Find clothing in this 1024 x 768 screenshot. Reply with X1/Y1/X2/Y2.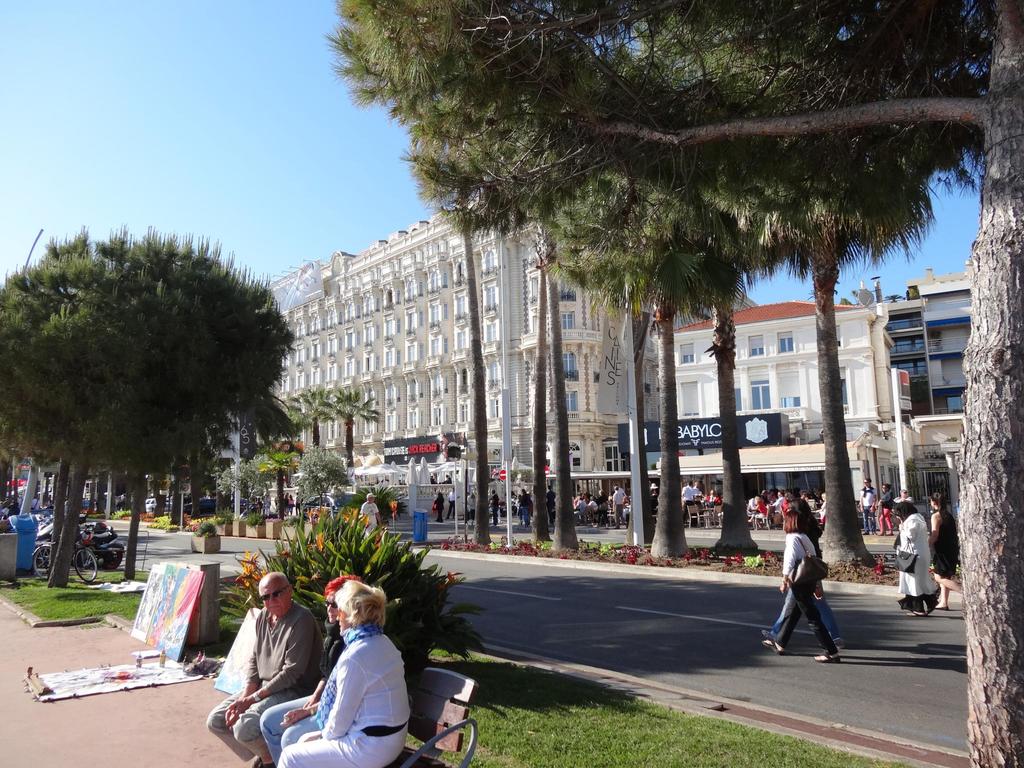
935/507/957/576.
